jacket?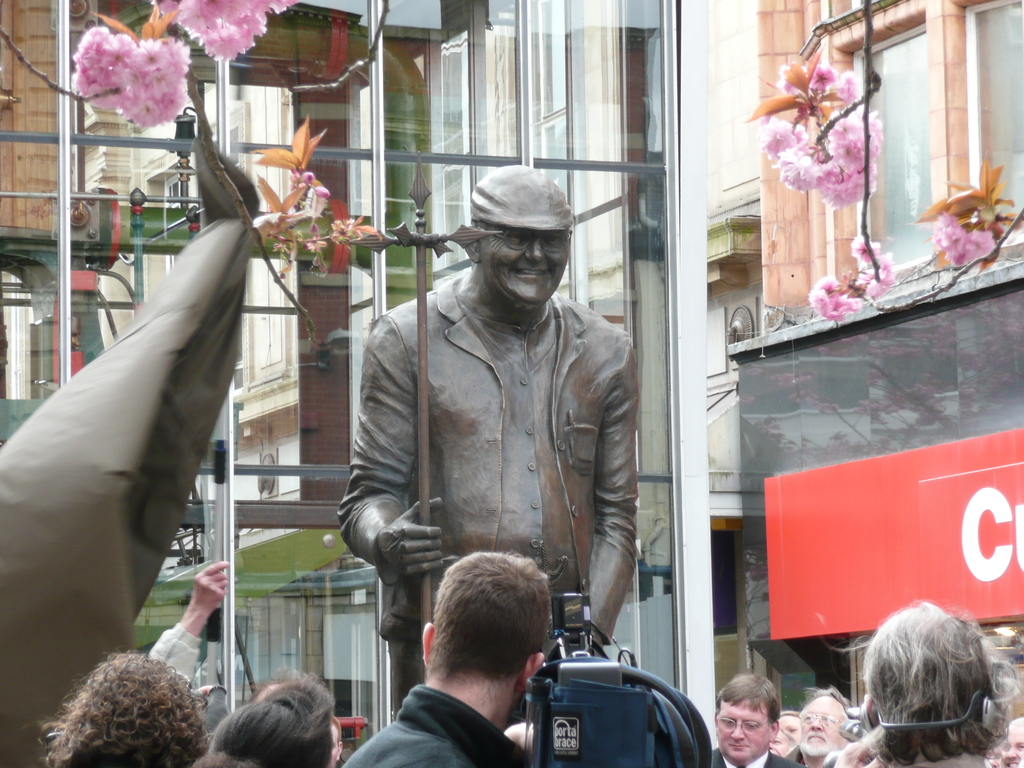
x1=326, y1=276, x2=639, y2=655
